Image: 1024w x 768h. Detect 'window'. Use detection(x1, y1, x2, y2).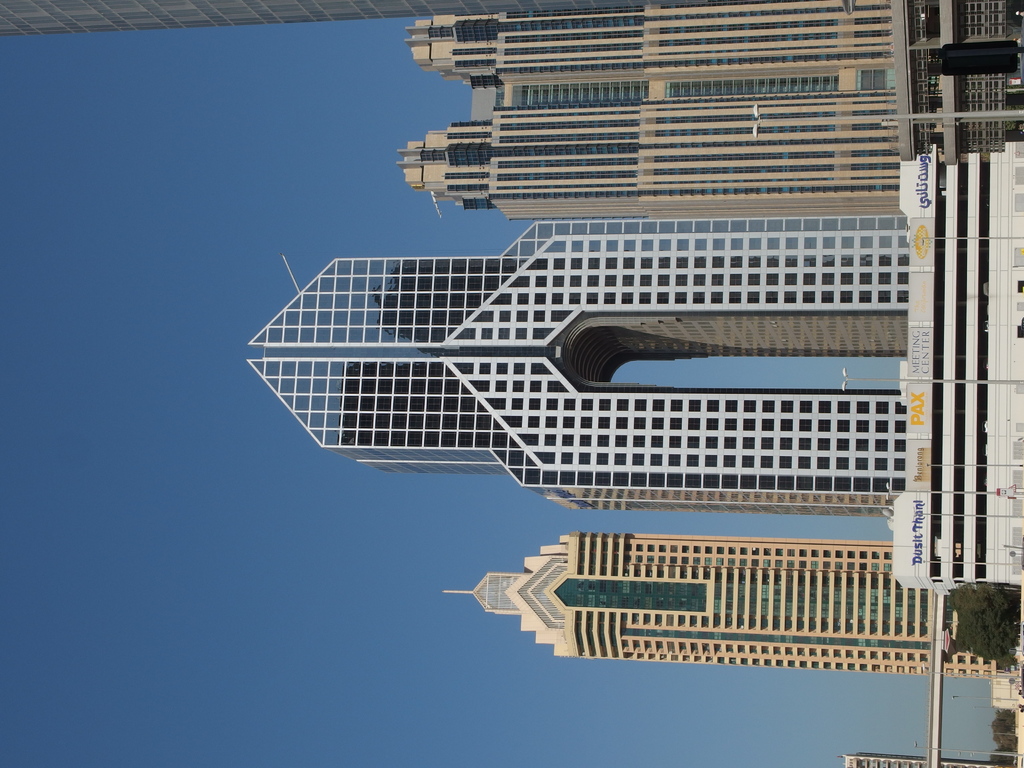
detection(803, 236, 816, 248).
